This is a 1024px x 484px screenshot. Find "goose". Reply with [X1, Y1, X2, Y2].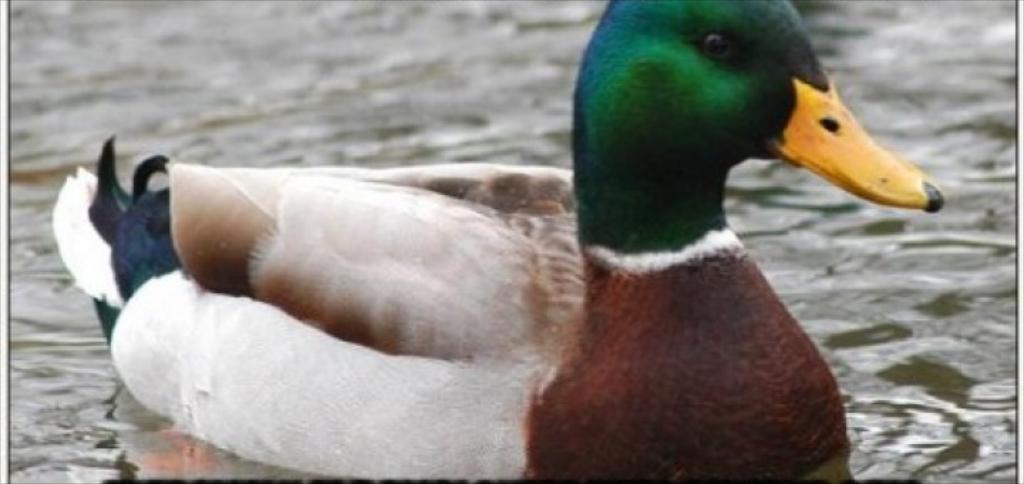
[54, 46, 949, 464].
